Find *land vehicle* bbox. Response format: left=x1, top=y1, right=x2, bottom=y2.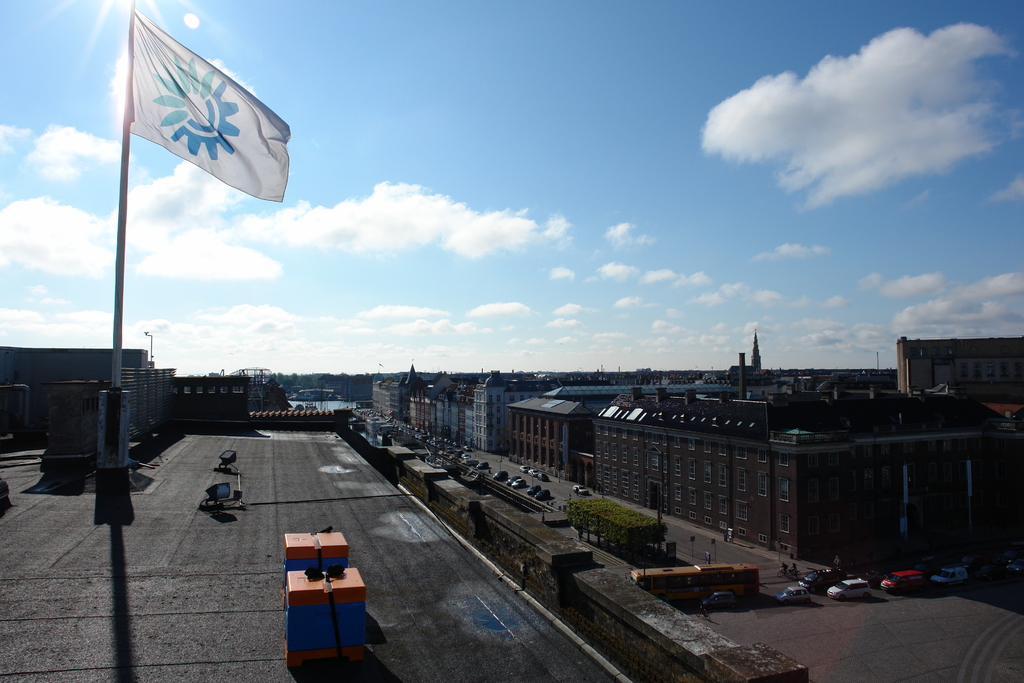
left=481, top=468, right=488, bottom=468.
